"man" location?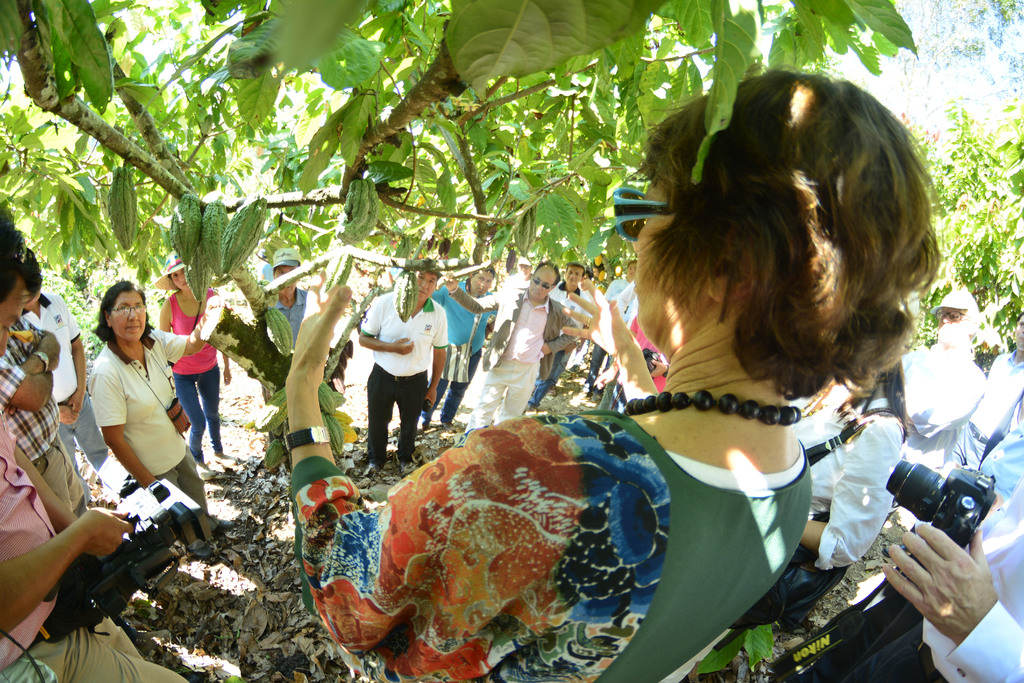
[x1=948, y1=313, x2=1023, y2=470]
